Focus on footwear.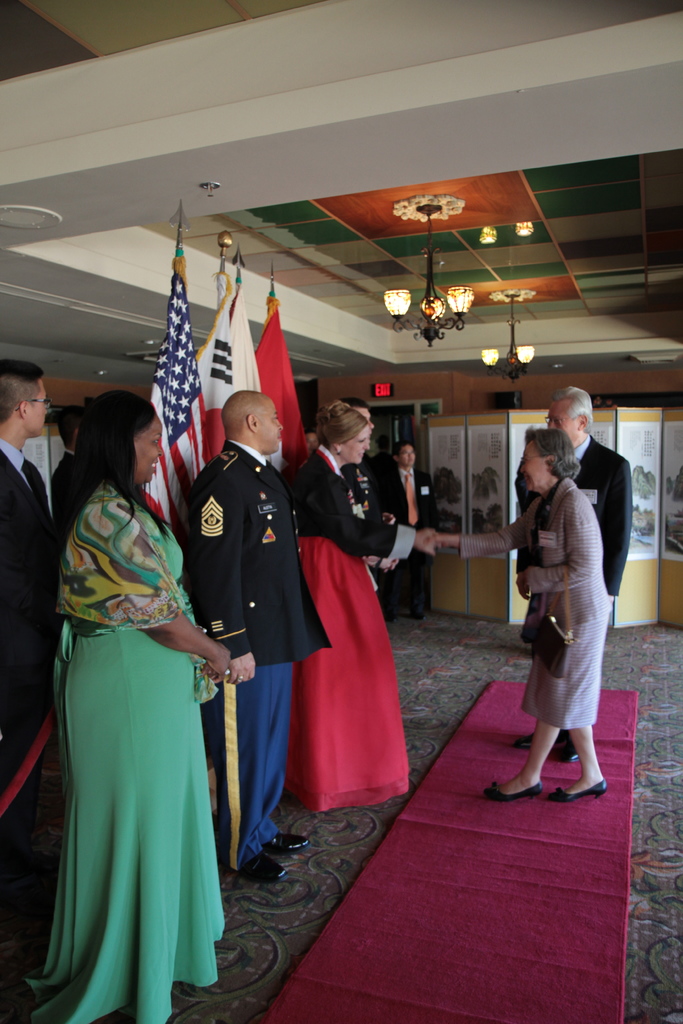
Focused at (482, 778, 548, 800).
